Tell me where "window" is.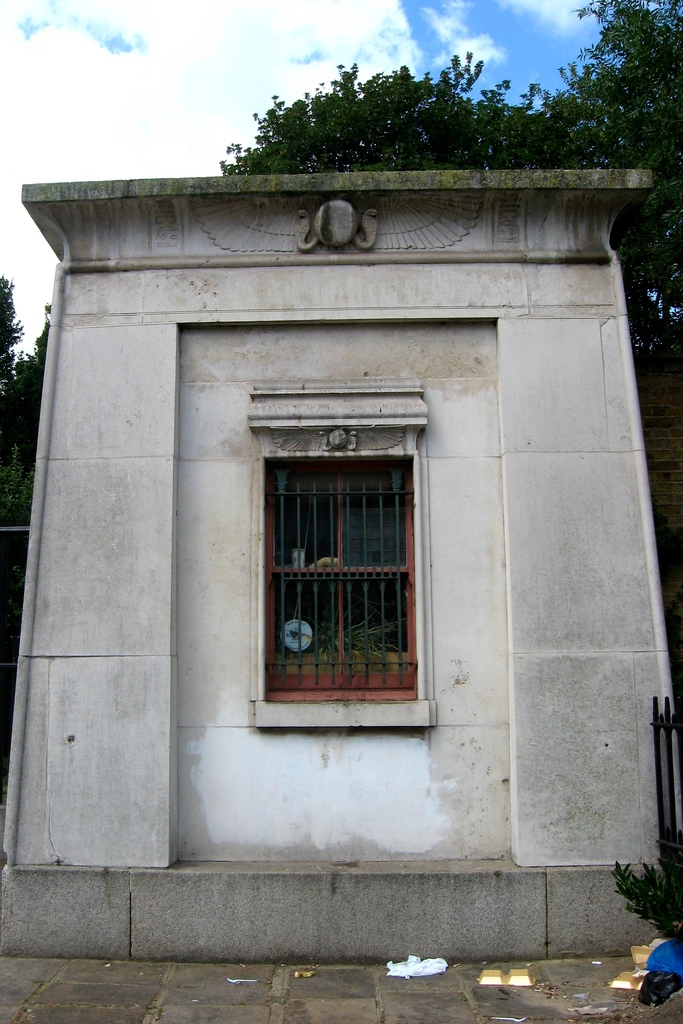
"window" is at left=243, top=383, right=439, bottom=708.
